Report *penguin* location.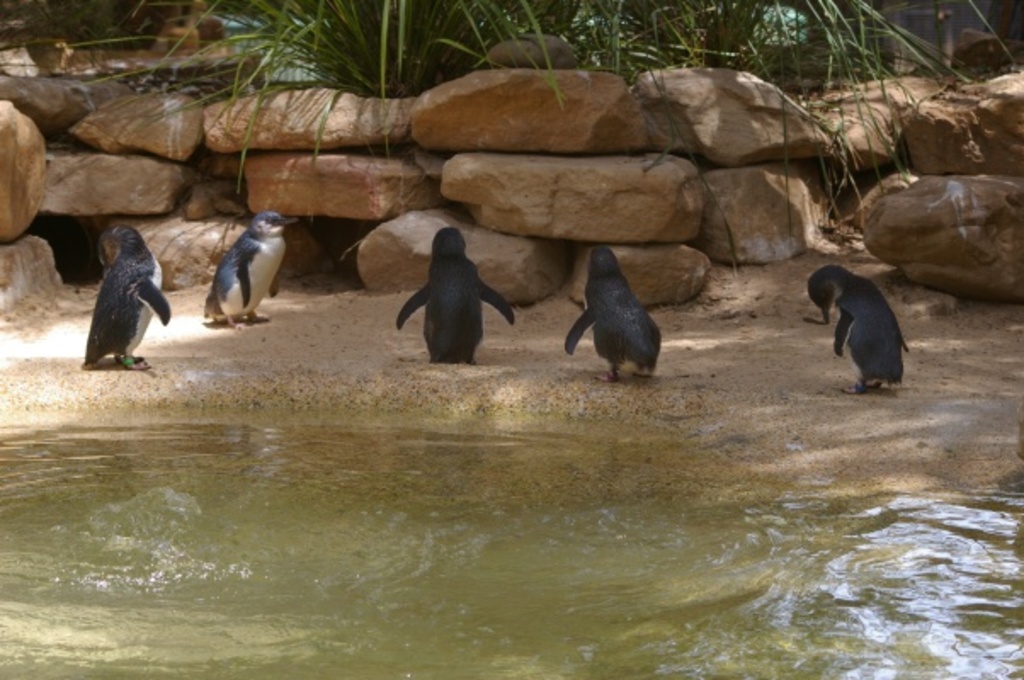
Report: x1=197, y1=211, x2=296, y2=332.
